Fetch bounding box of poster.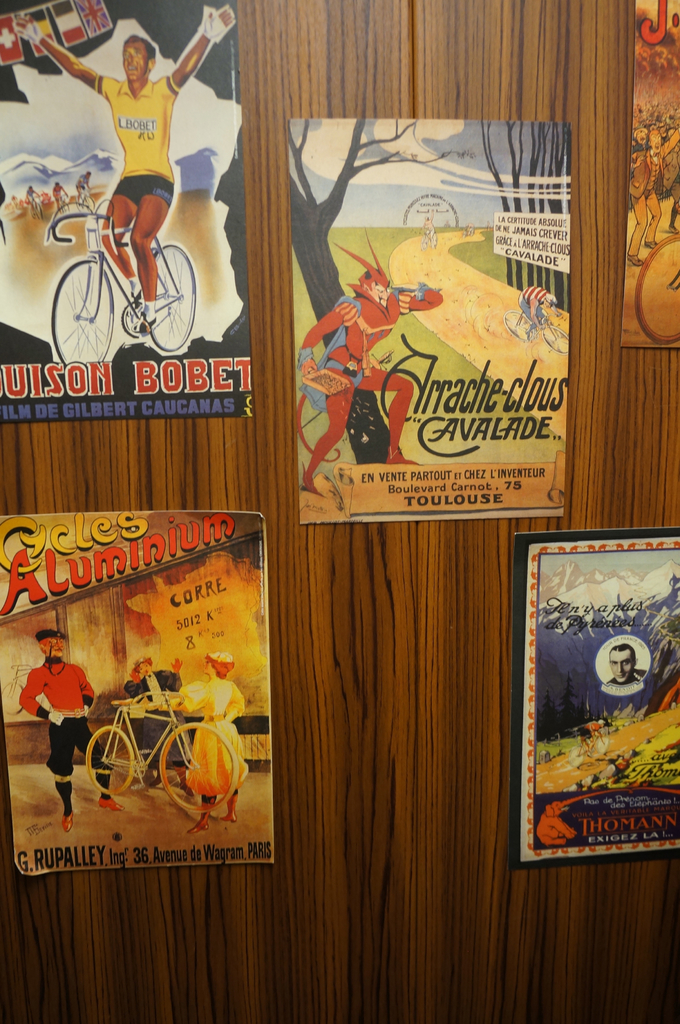
Bbox: {"left": 514, "top": 527, "right": 679, "bottom": 861}.
